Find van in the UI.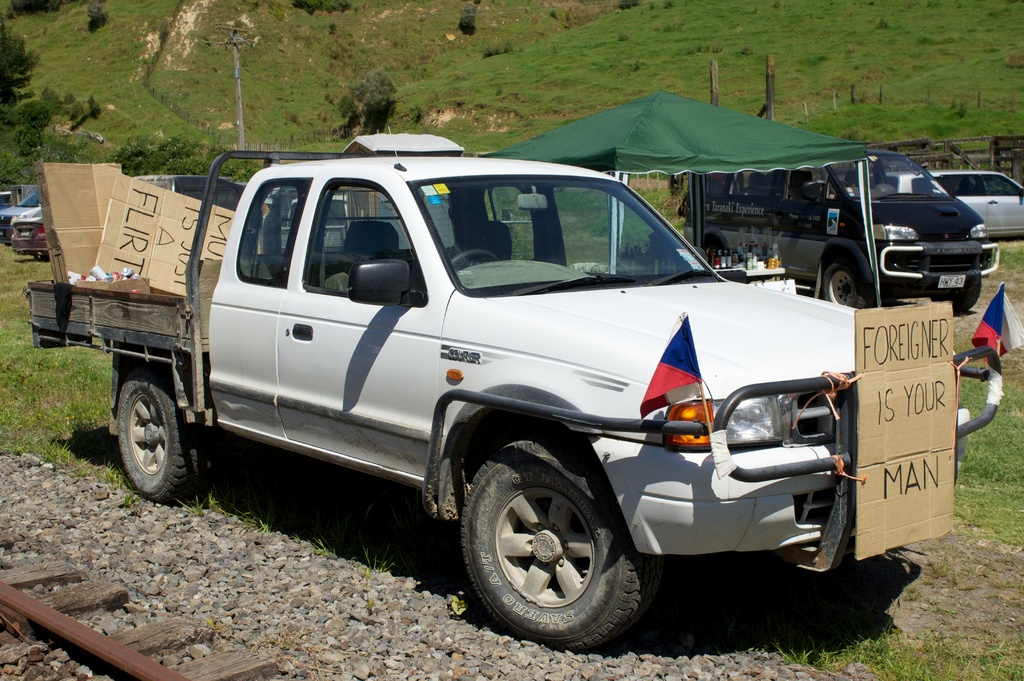
UI element at region(681, 147, 1000, 308).
